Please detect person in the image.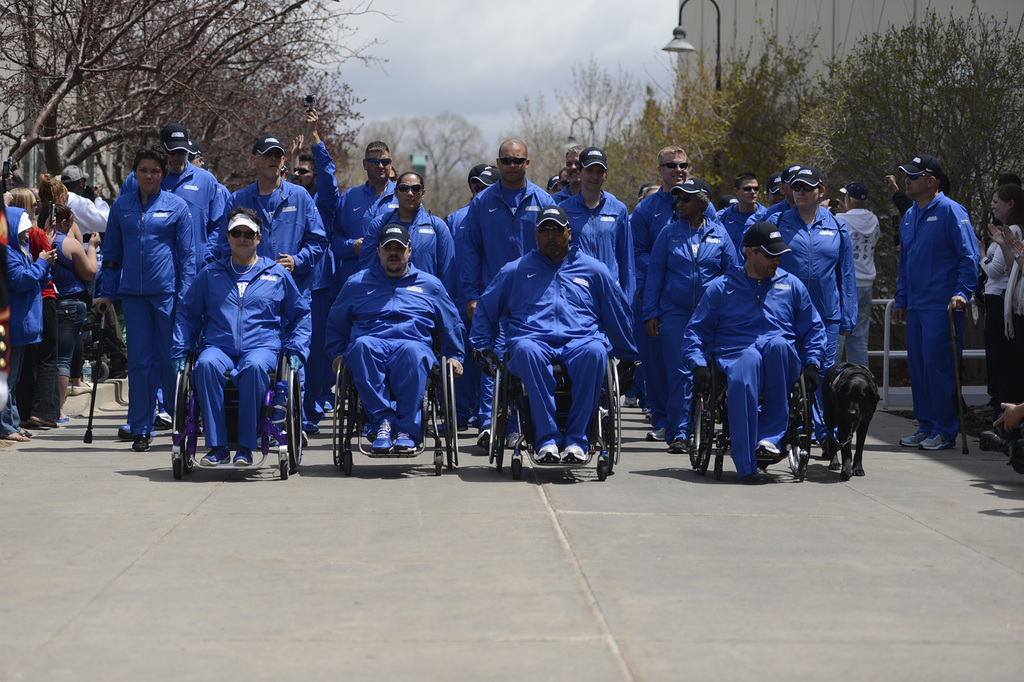
(745,165,817,445).
